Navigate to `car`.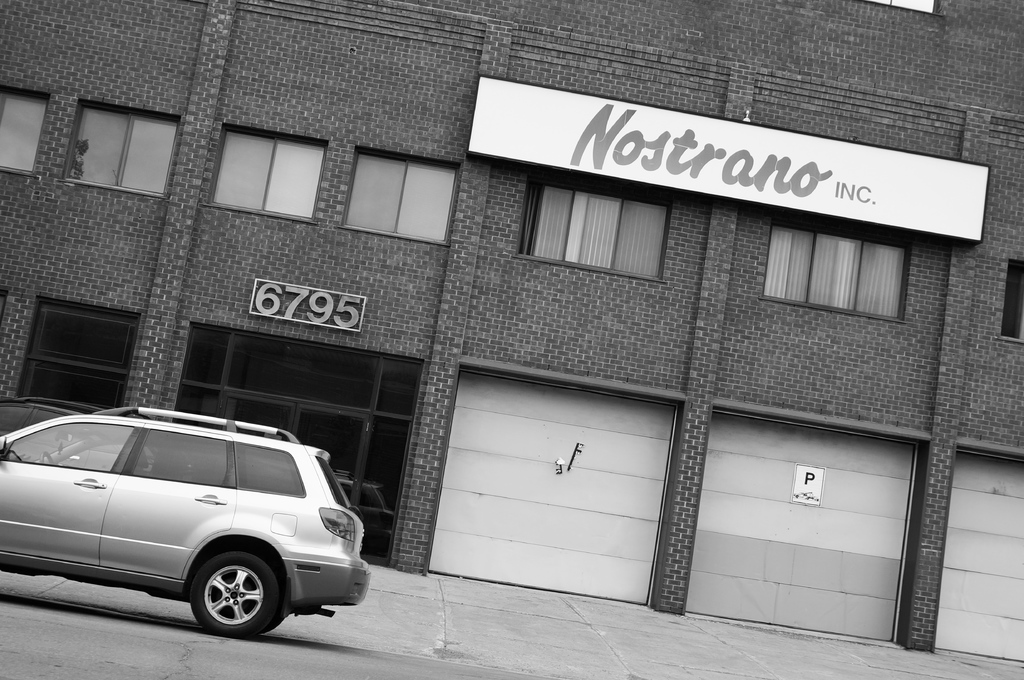
Navigation target: x1=0, y1=403, x2=369, y2=645.
